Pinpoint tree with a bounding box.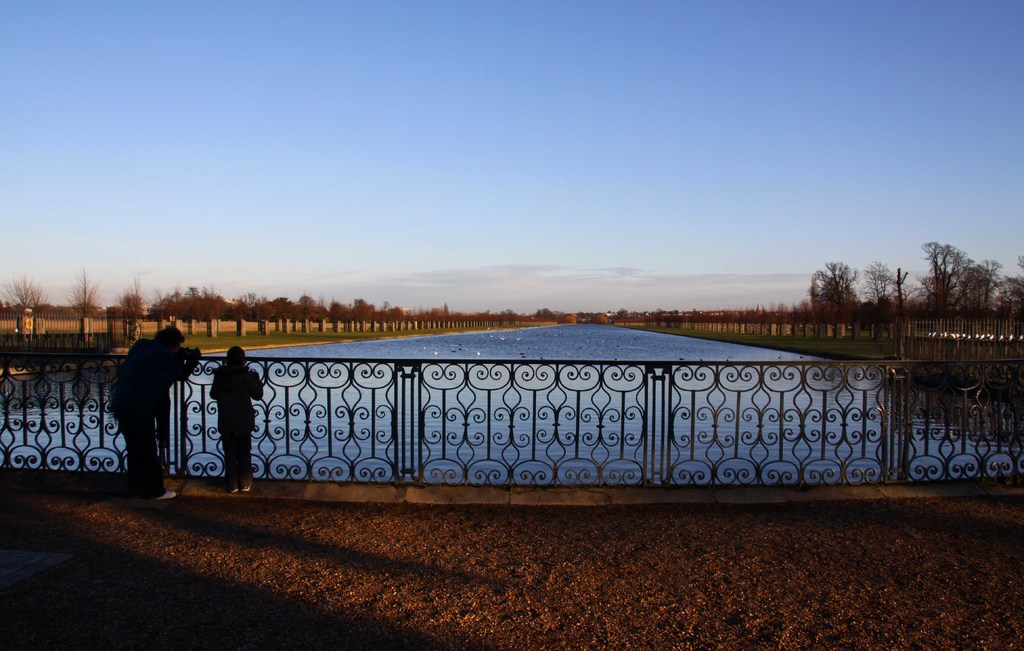
64 268 103 315.
